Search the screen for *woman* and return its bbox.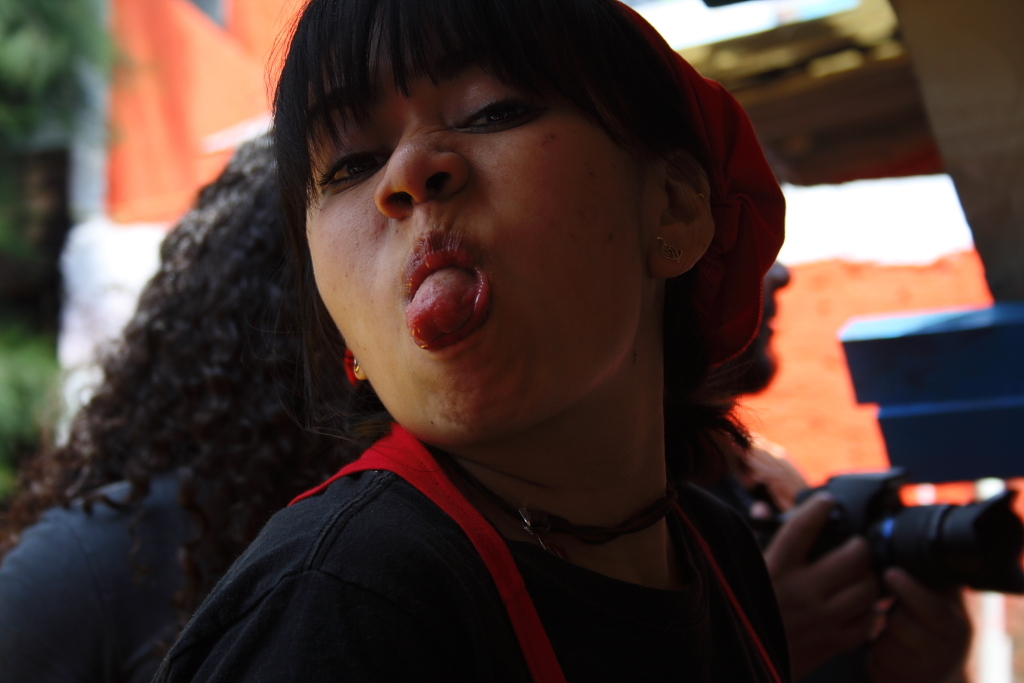
Found: left=0, top=126, right=407, bottom=682.
